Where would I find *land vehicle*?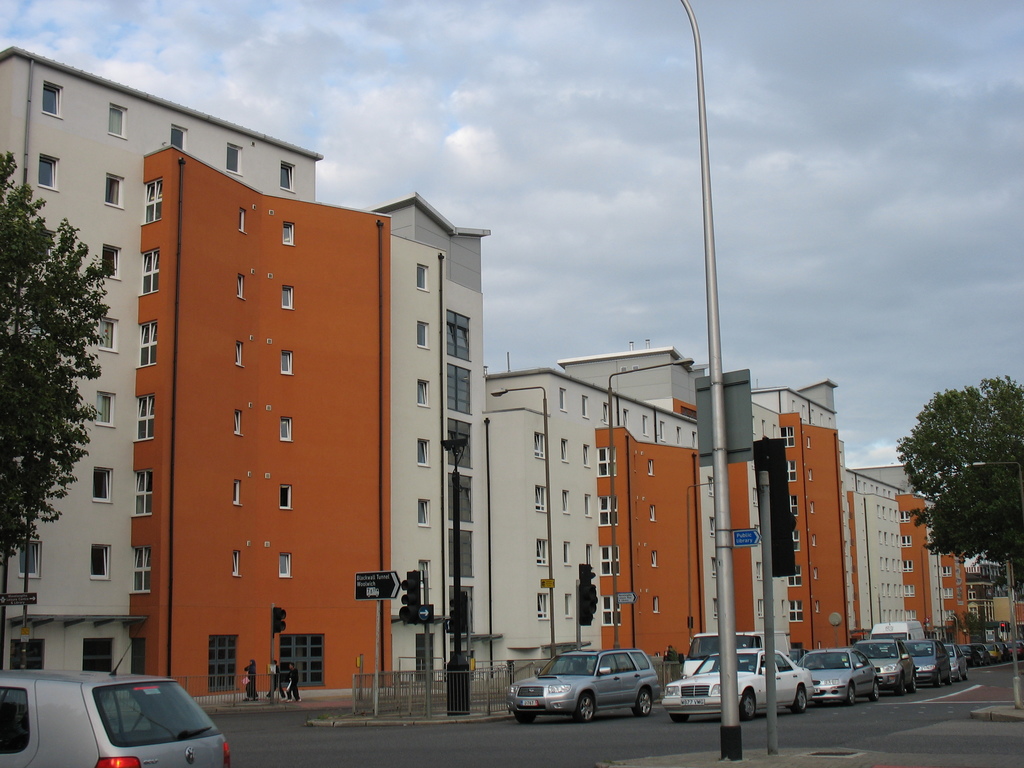
At pyautogui.locateOnScreen(659, 648, 812, 716).
